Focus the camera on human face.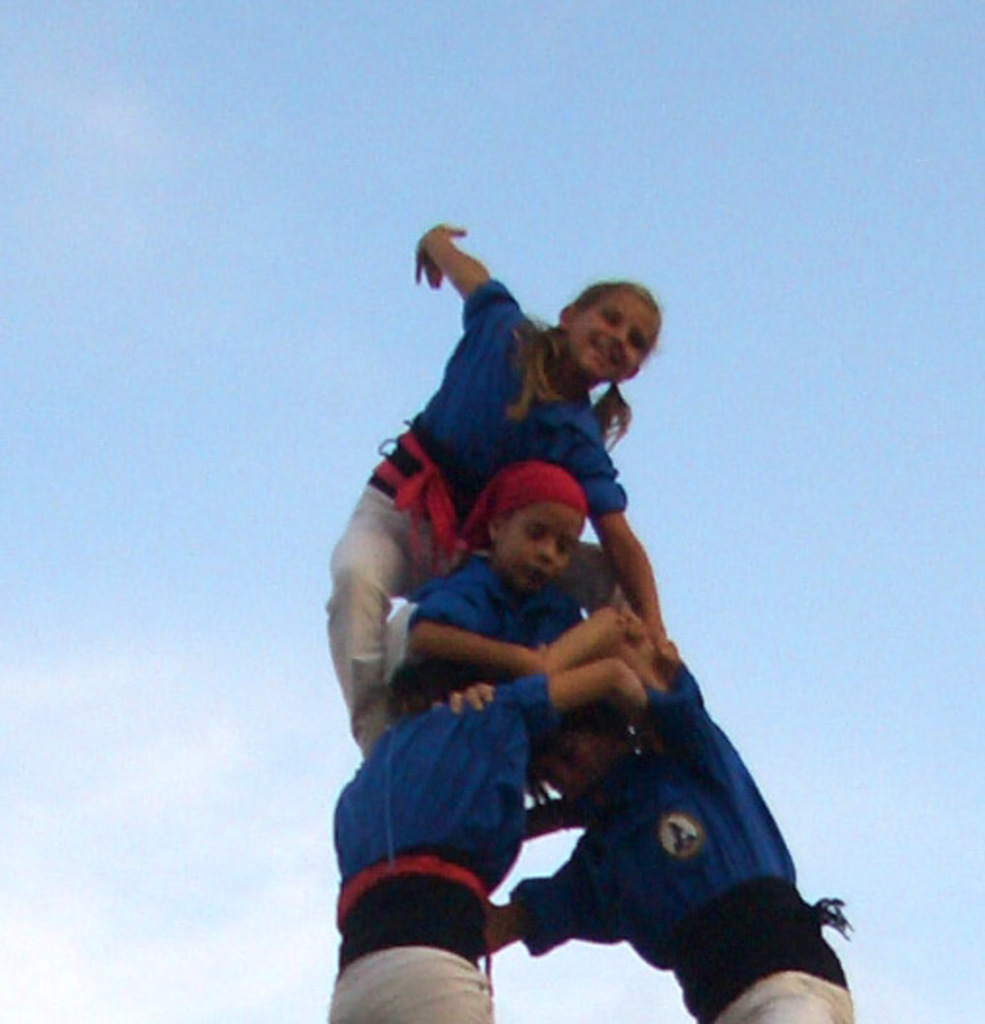
Focus region: x1=503, y1=505, x2=585, y2=585.
